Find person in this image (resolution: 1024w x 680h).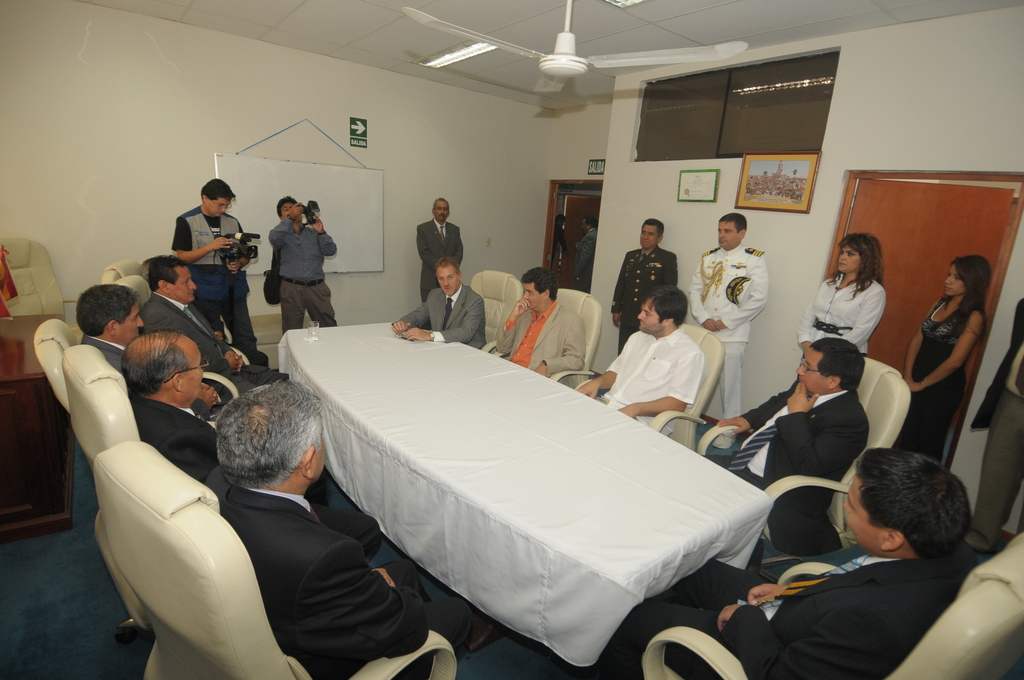
BBox(972, 294, 1023, 556).
